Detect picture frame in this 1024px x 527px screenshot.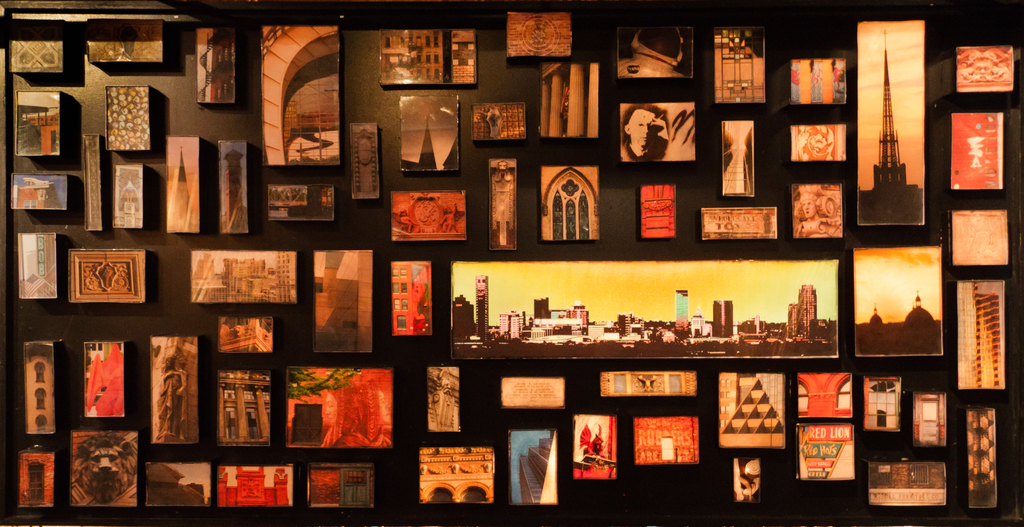
Detection: {"left": 633, "top": 413, "right": 701, "bottom": 466}.
